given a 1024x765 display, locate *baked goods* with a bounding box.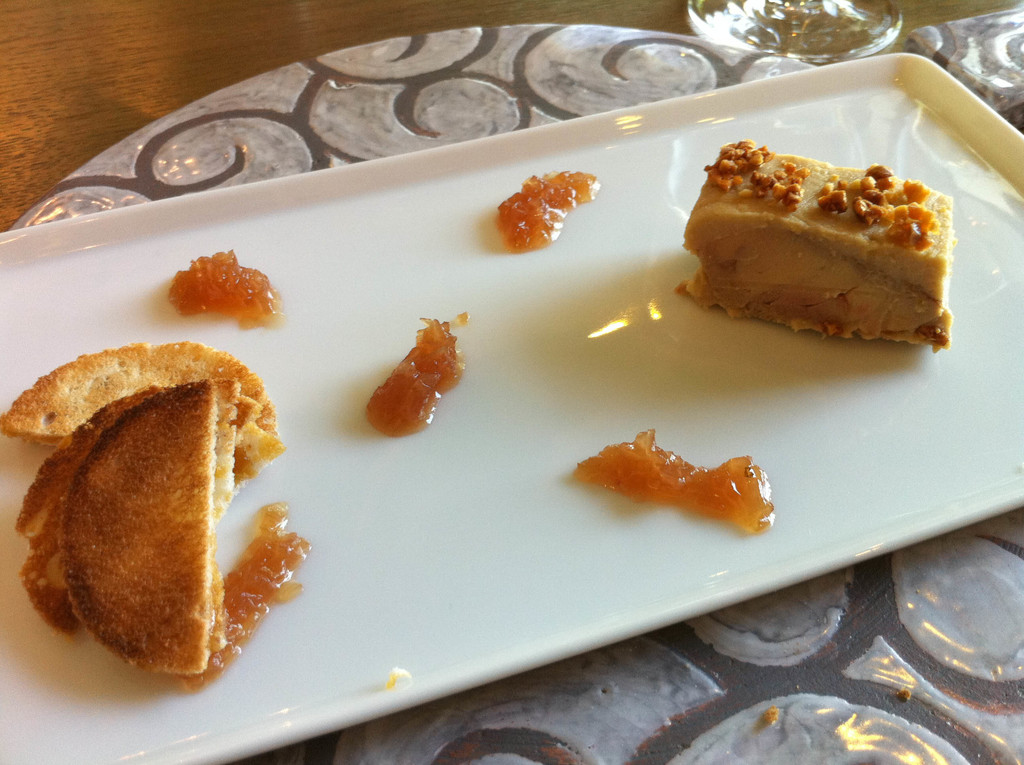
Located: pyautogui.locateOnScreen(10, 372, 239, 675).
